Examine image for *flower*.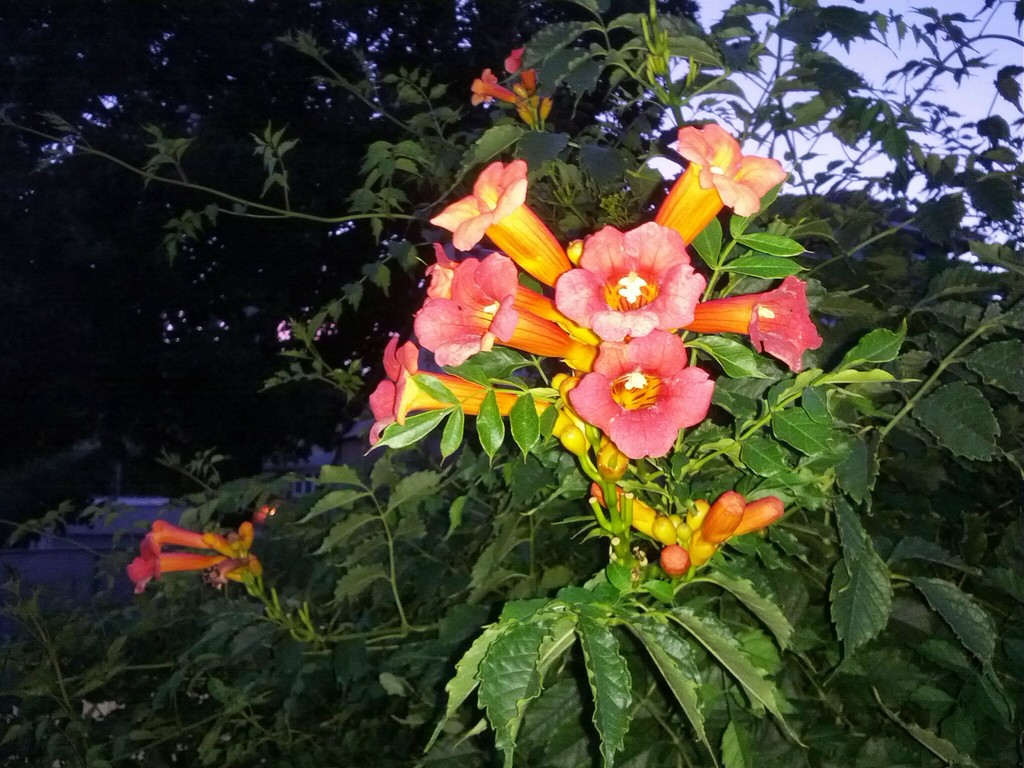
Examination result: select_region(431, 159, 570, 290).
